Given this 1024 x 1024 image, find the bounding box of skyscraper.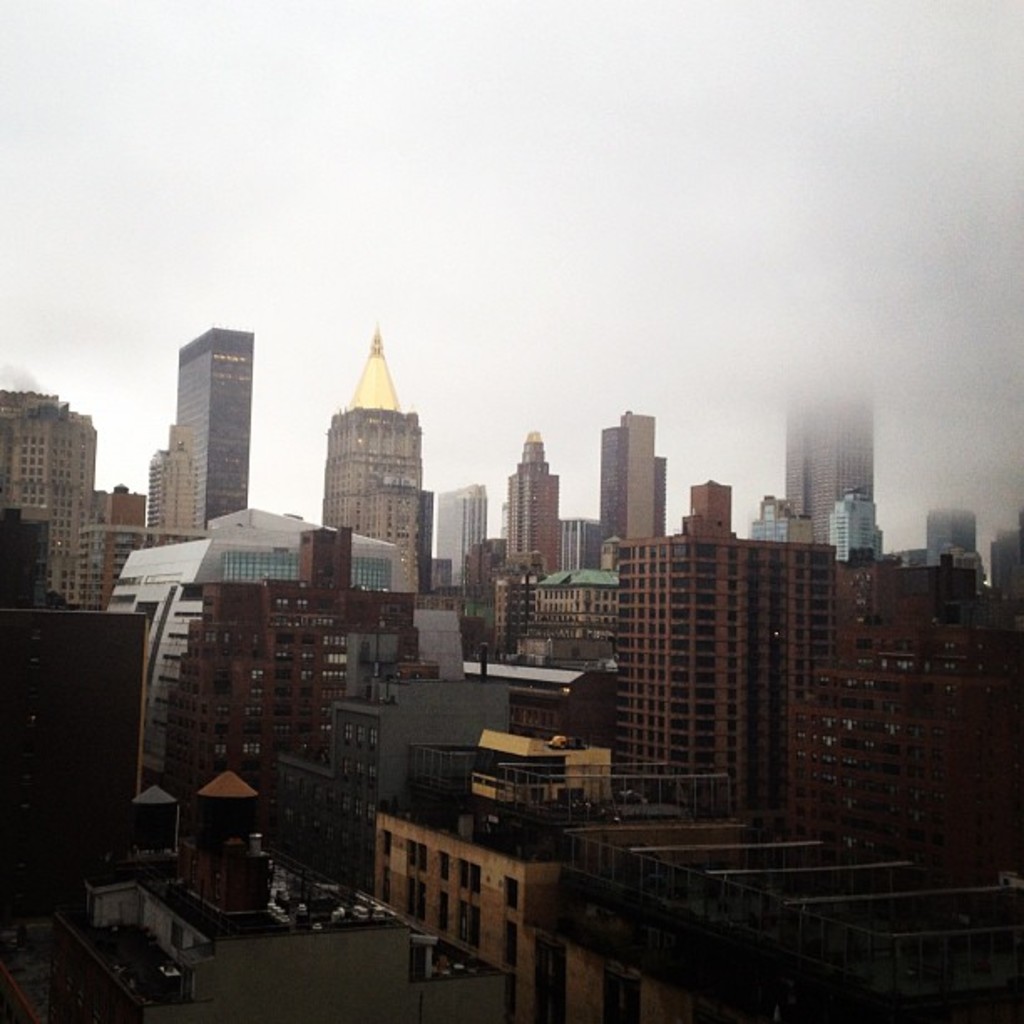
778:348:892:557.
